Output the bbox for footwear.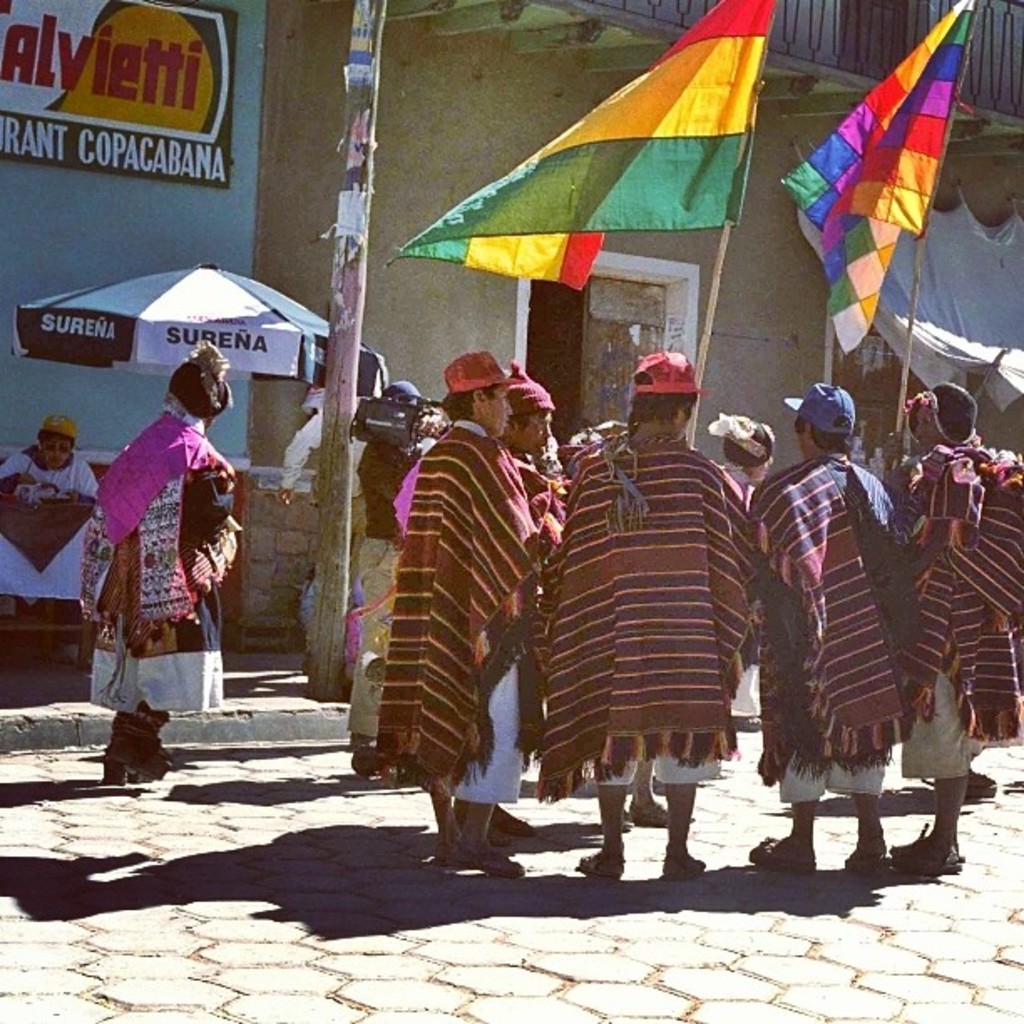
442:832:474:873.
